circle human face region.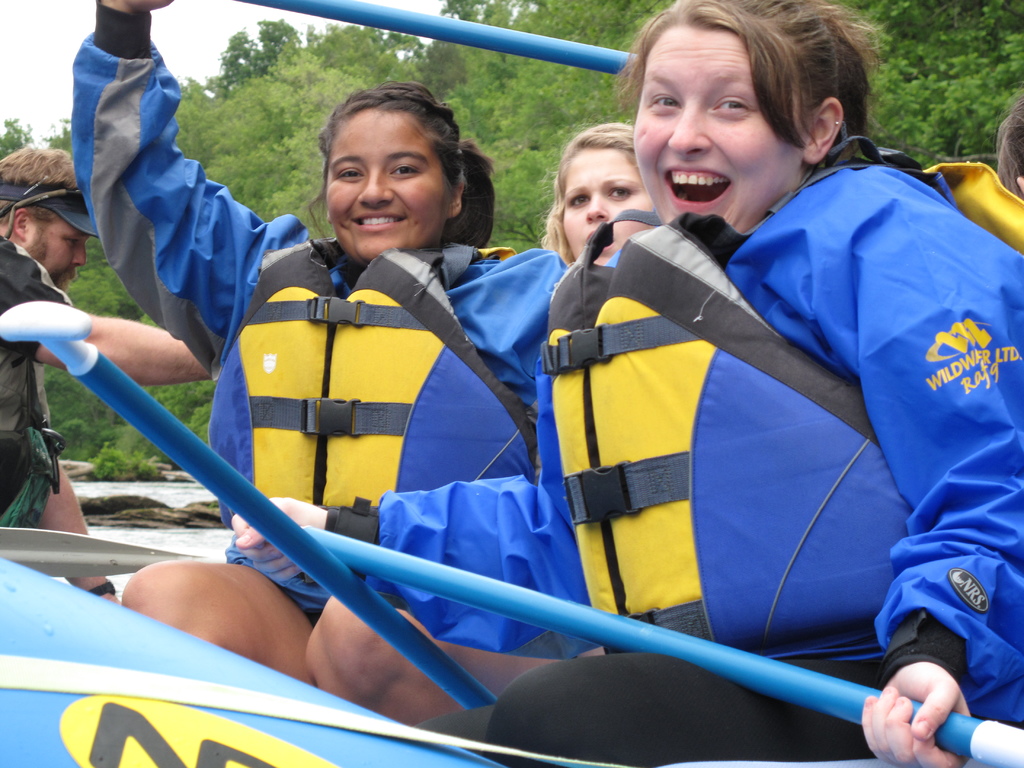
Region: locate(566, 152, 656, 266).
